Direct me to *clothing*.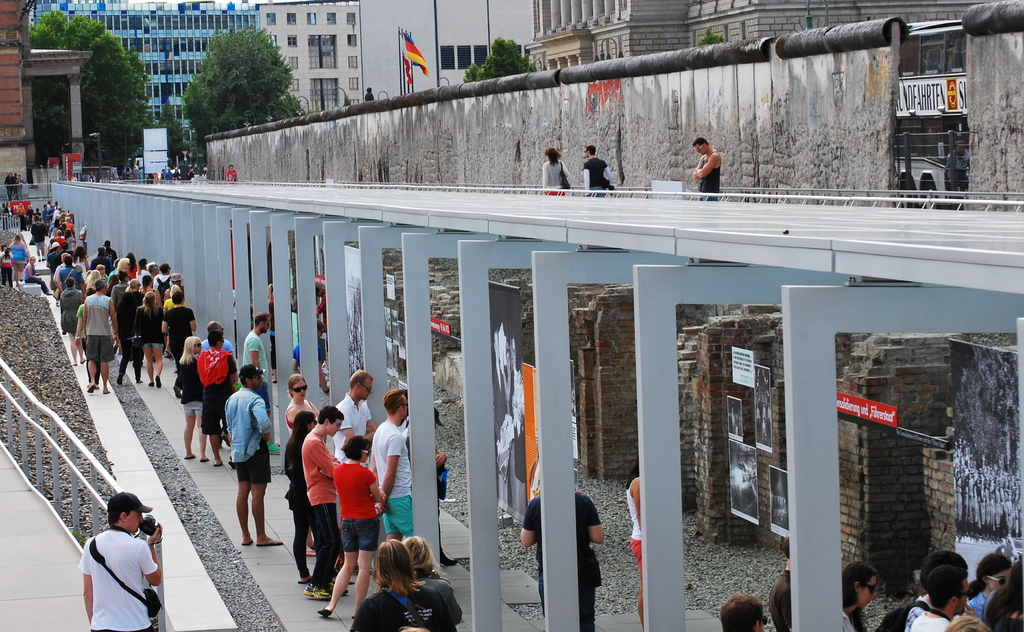
Direction: bbox=[699, 152, 723, 198].
